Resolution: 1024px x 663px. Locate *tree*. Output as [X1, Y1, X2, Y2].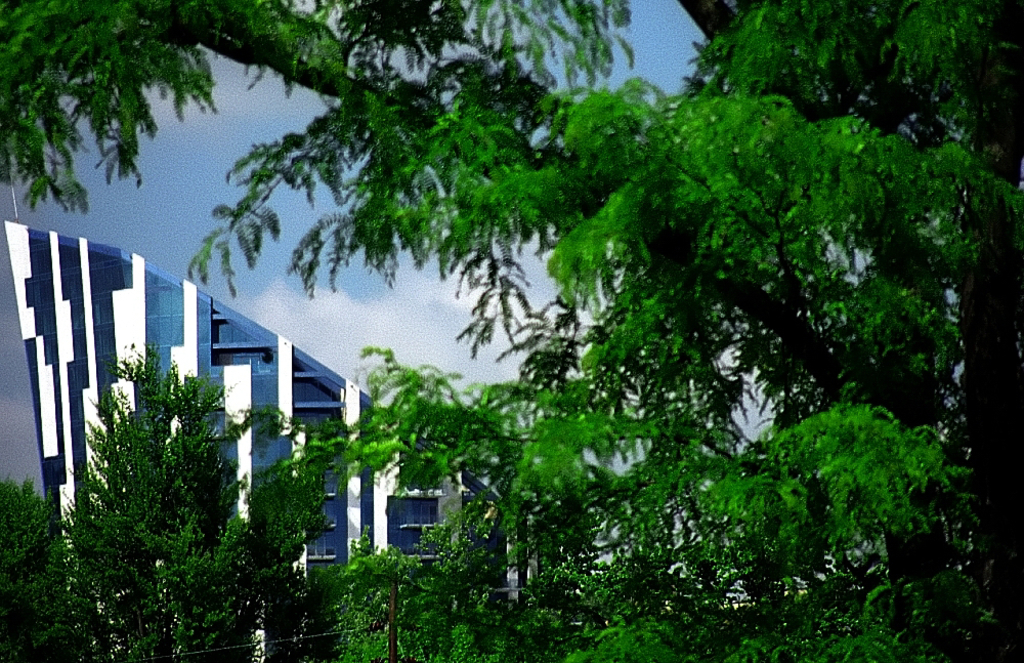
[122, 0, 981, 618].
